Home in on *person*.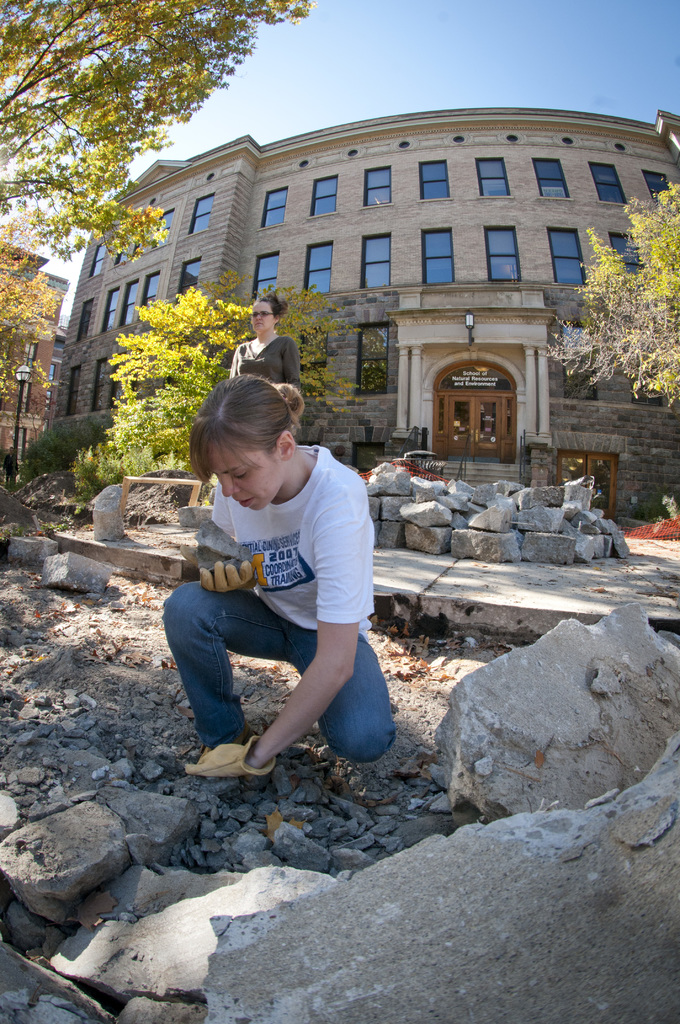
Homed in at (x1=225, y1=292, x2=296, y2=391).
